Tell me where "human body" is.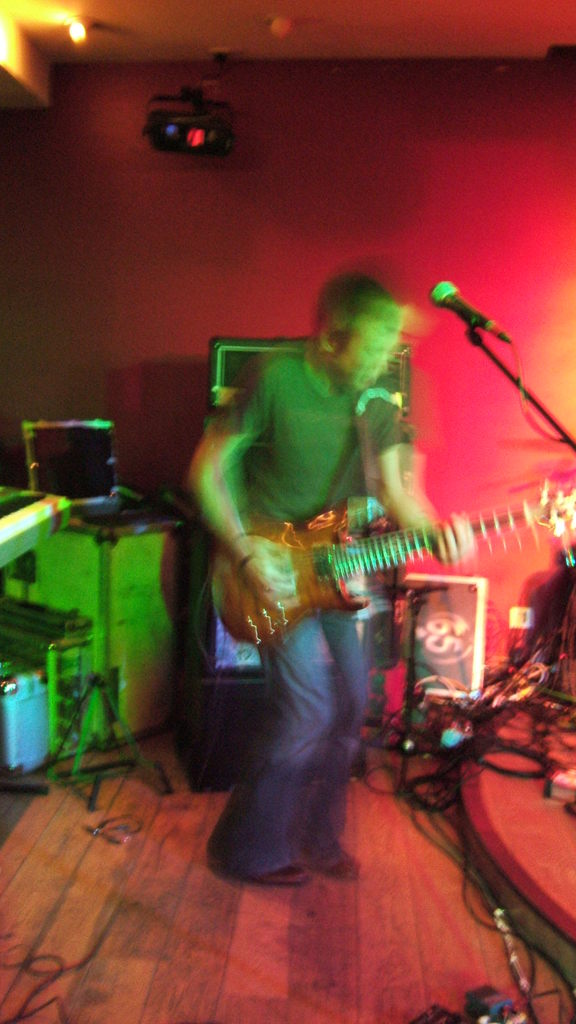
"human body" is at 182,271,474,894.
